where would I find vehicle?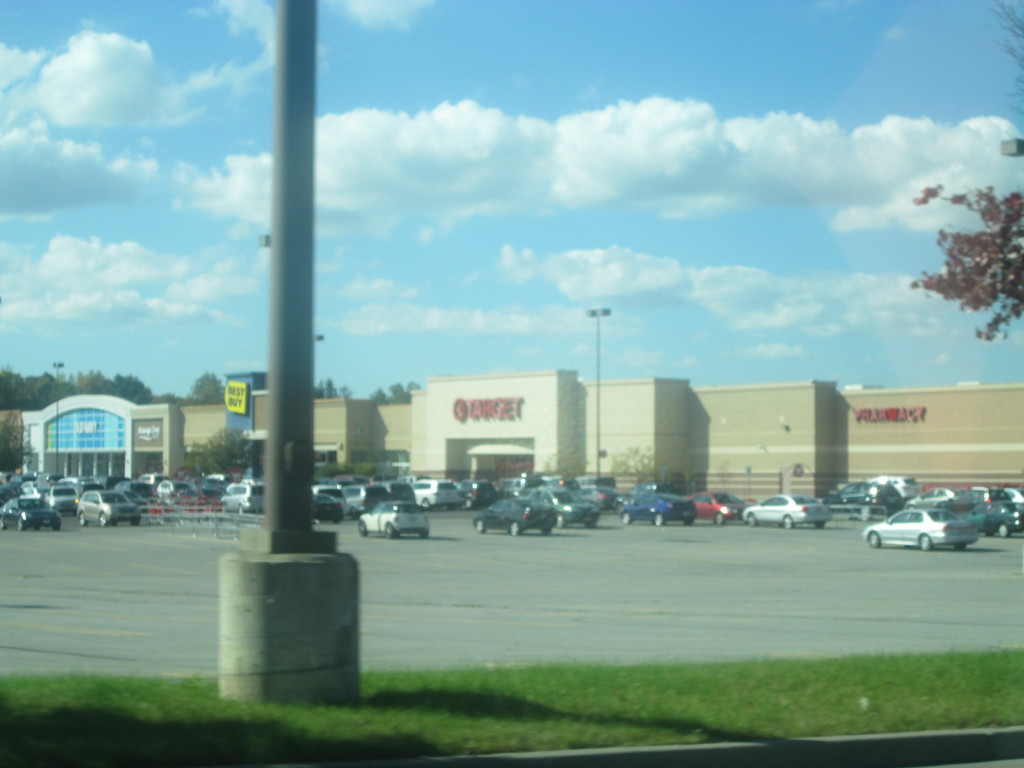
At x1=980 y1=496 x2=1023 y2=536.
